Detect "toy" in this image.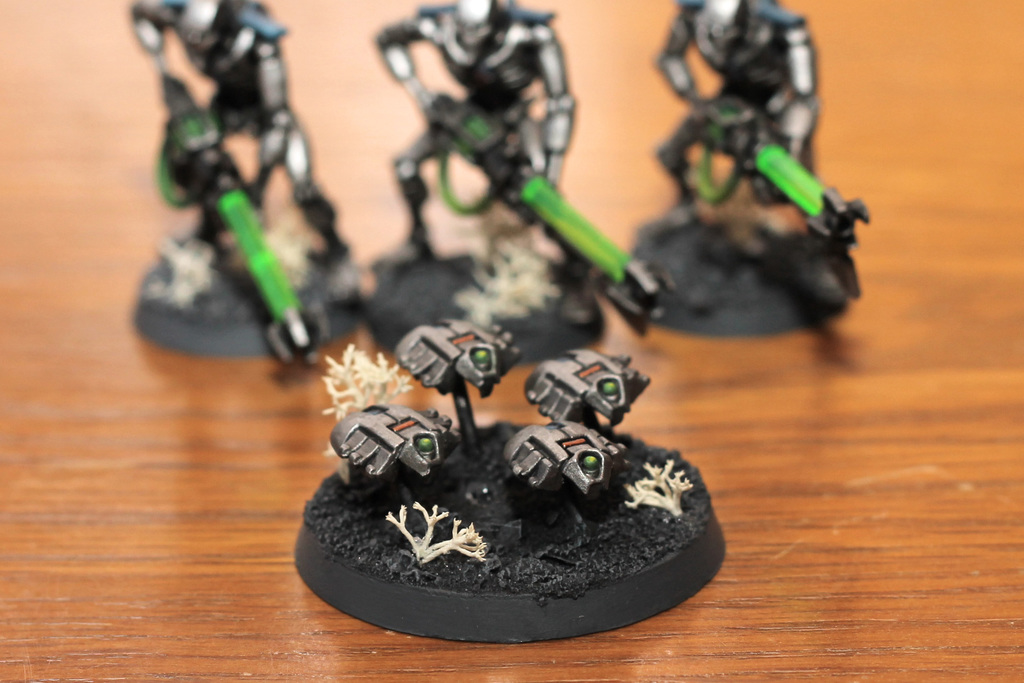
Detection: [609,0,895,352].
